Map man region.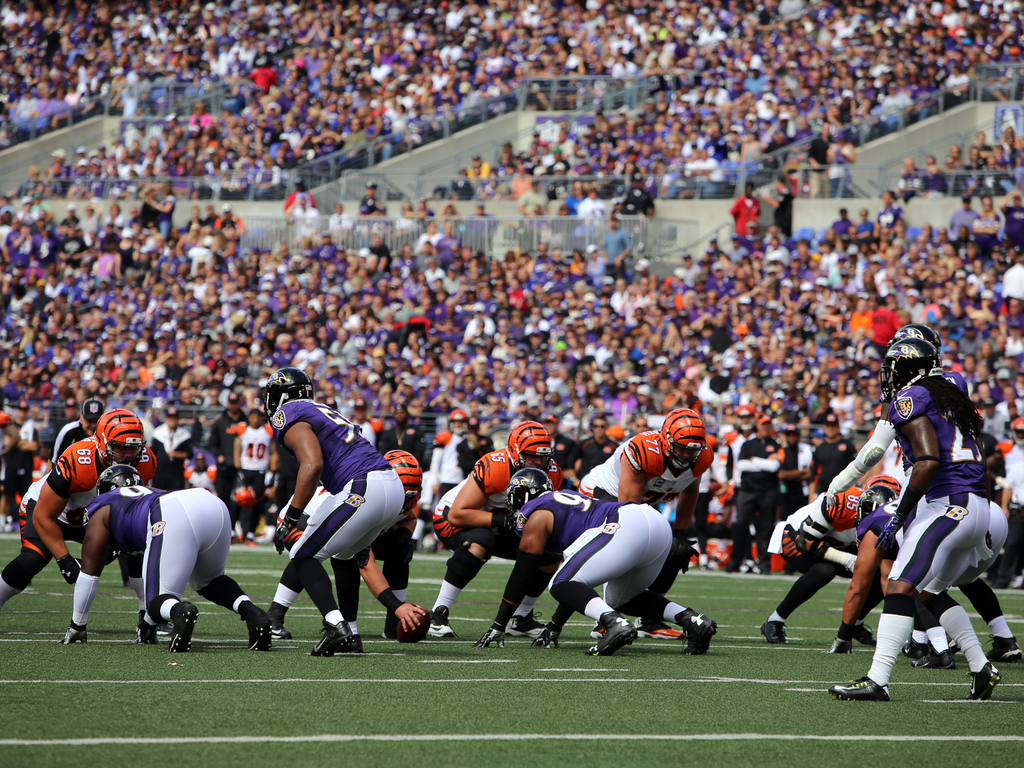
Mapped to BBox(761, 479, 908, 653).
